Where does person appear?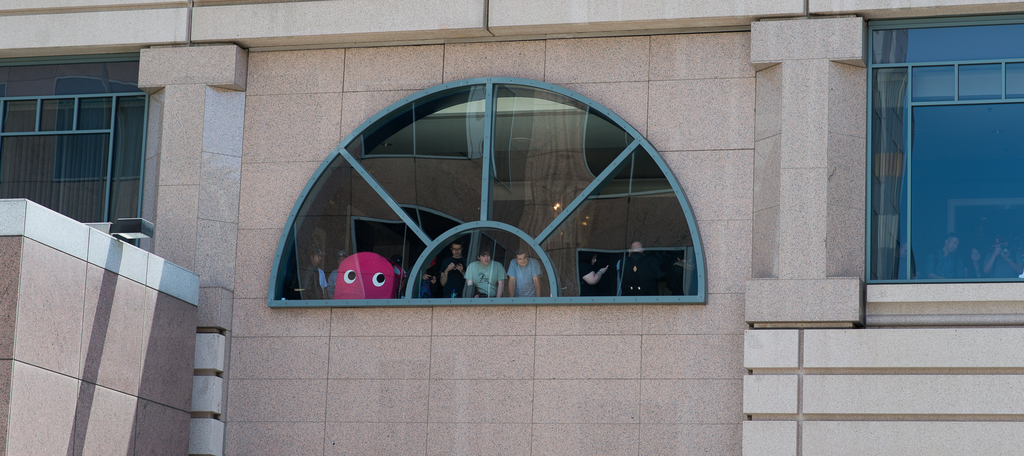
Appears at BBox(330, 251, 349, 298).
